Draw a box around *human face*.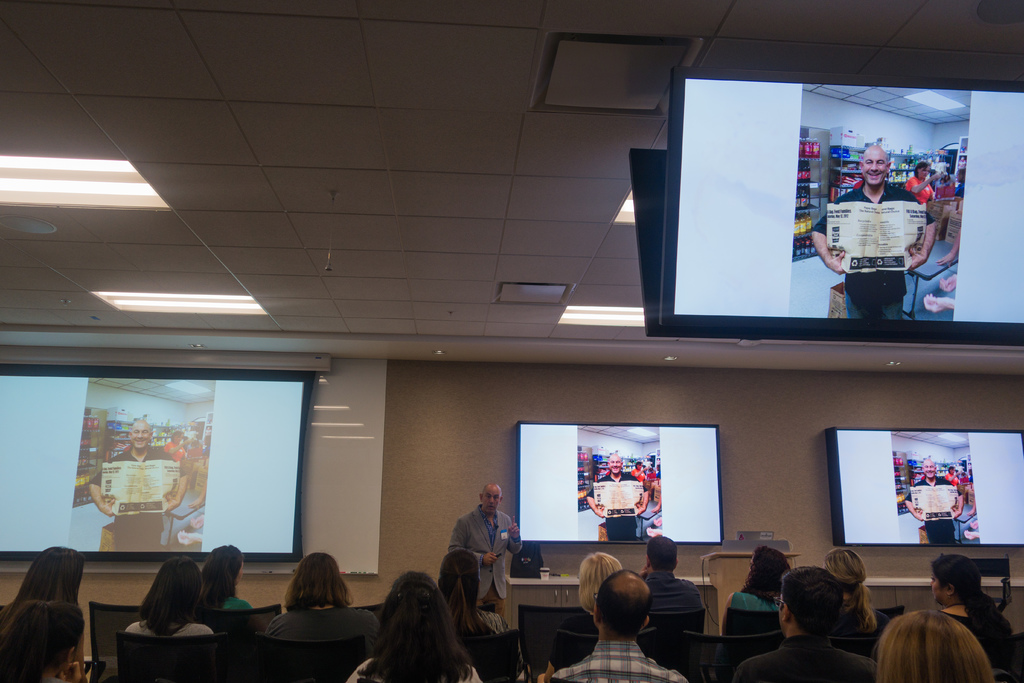
BBox(948, 468, 957, 474).
